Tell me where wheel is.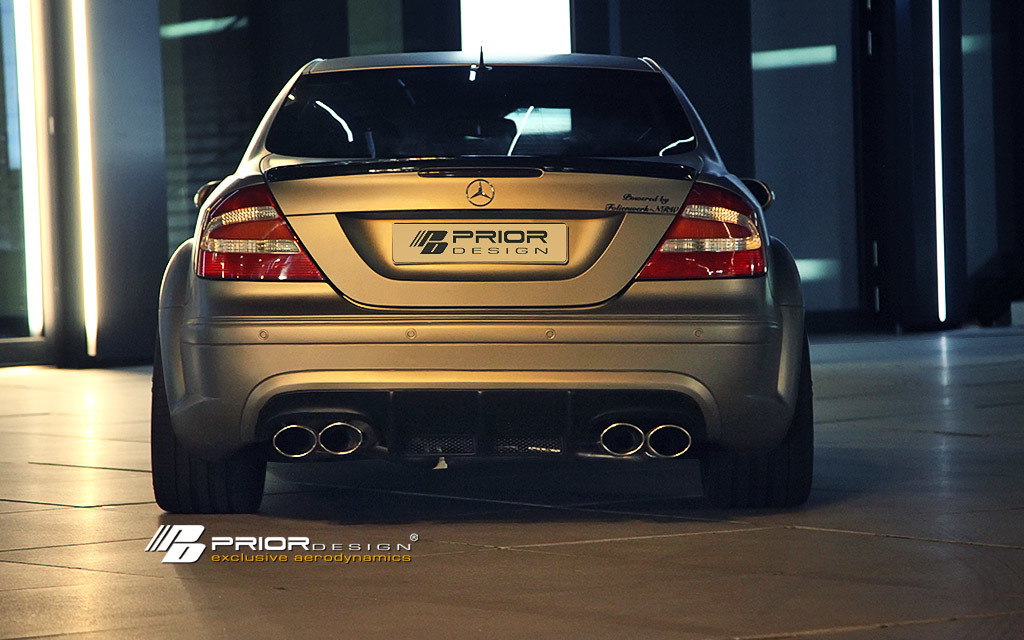
wheel is at <bbox>152, 330, 264, 513</bbox>.
